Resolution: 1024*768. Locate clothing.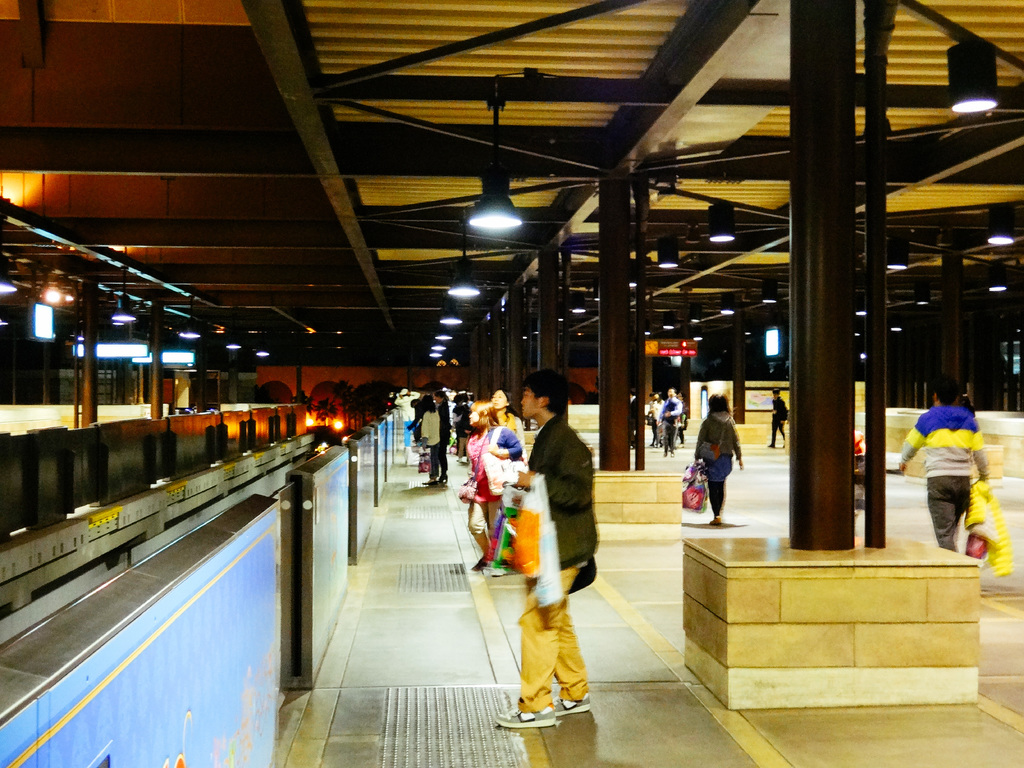
[648,396,664,447].
